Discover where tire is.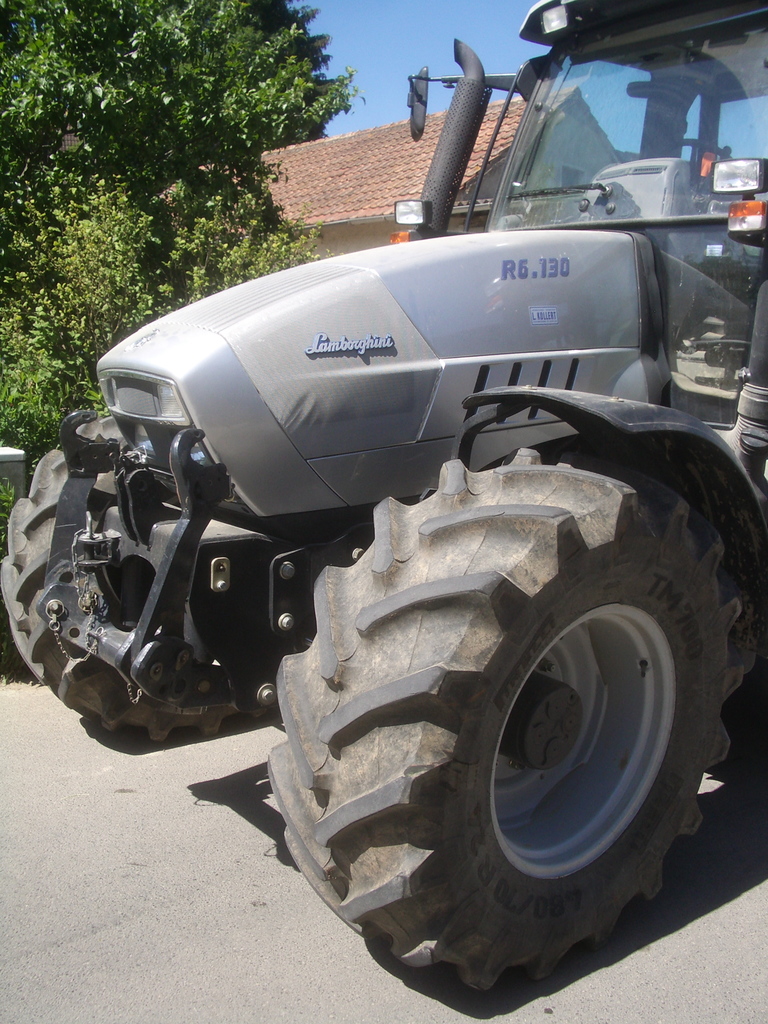
Discovered at [0,417,276,742].
